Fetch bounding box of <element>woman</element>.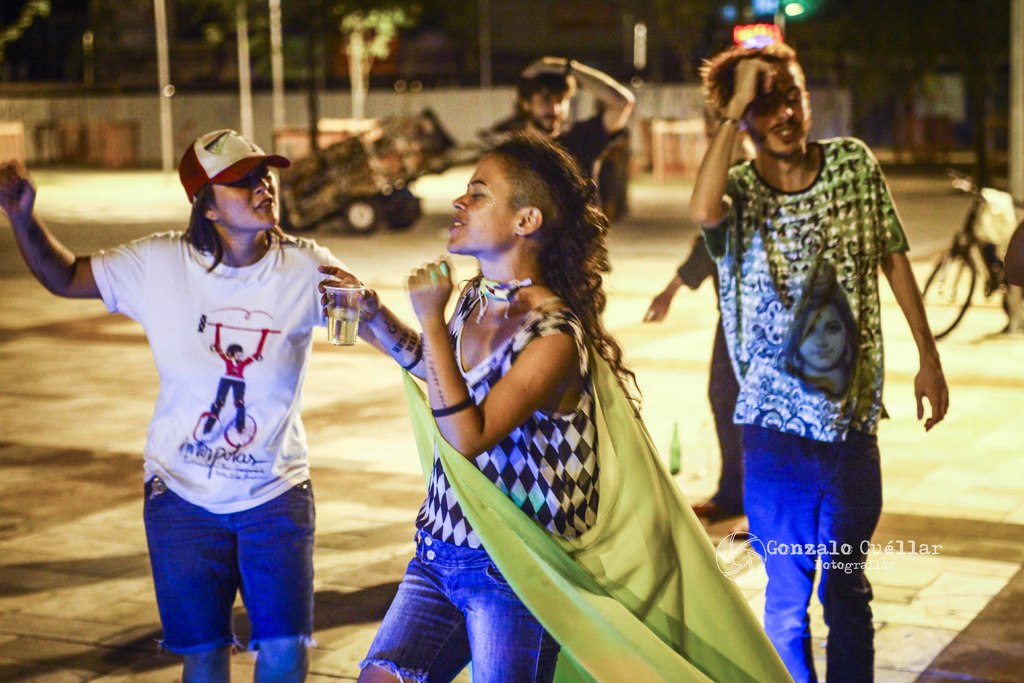
Bbox: [319, 141, 647, 682].
